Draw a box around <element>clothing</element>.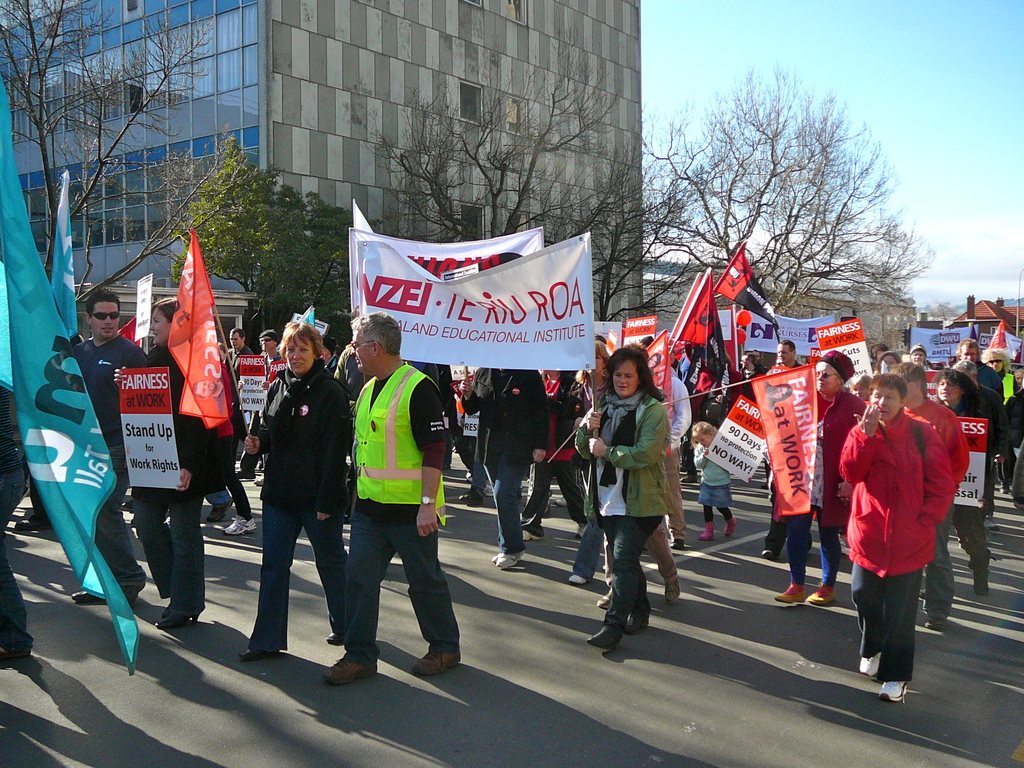
box=[129, 333, 248, 618].
